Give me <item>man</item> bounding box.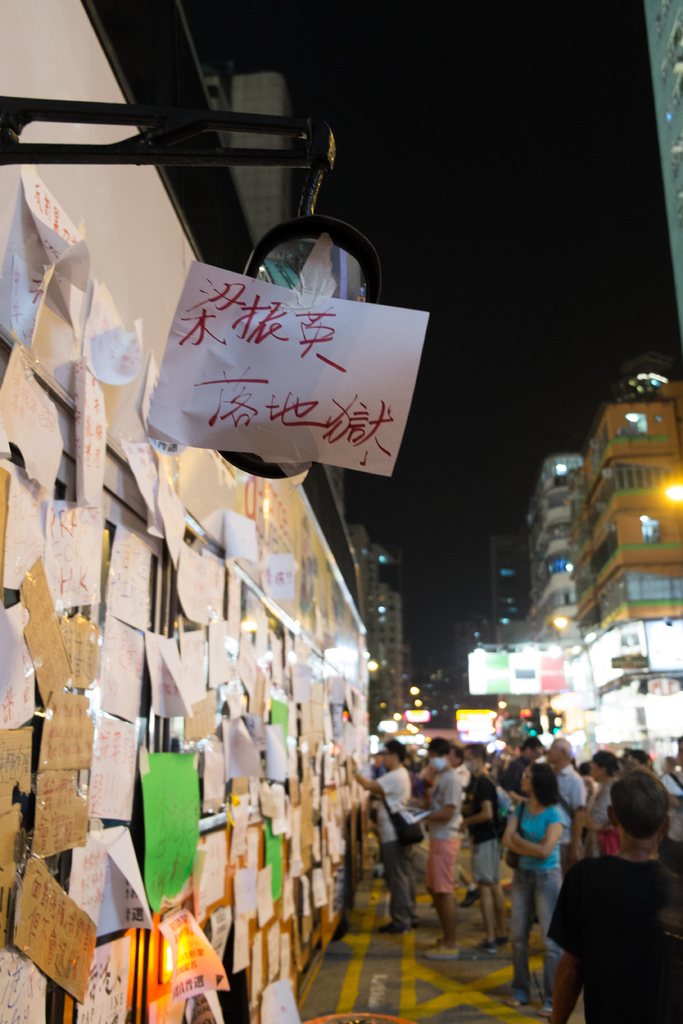
(x1=543, y1=783, x2=679, y2=1020).
